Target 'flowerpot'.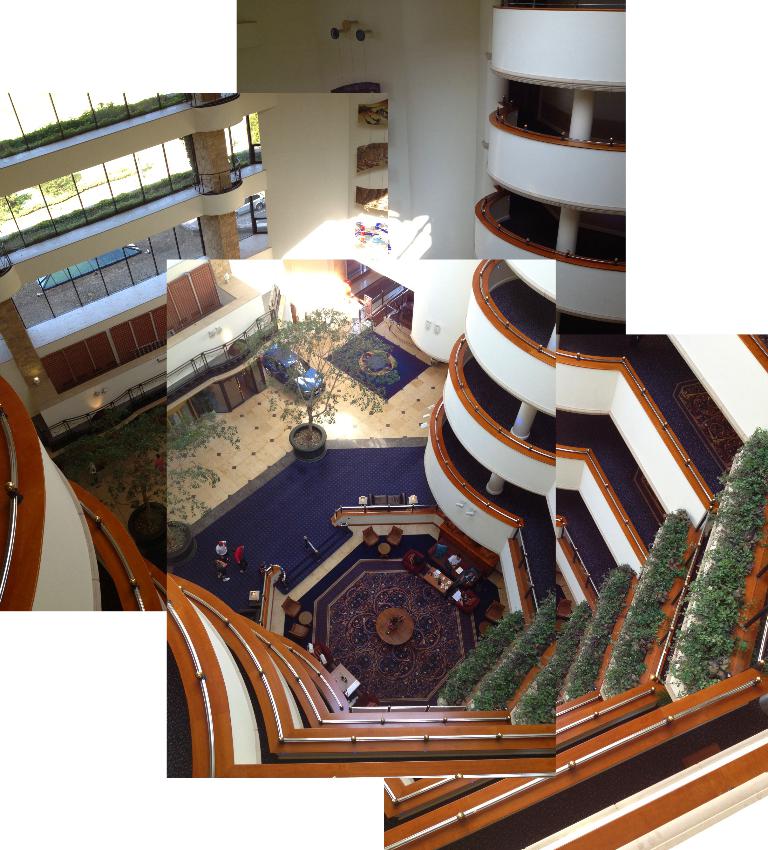
Target region: x1=128 y1=504 x2=170 y2=557.
